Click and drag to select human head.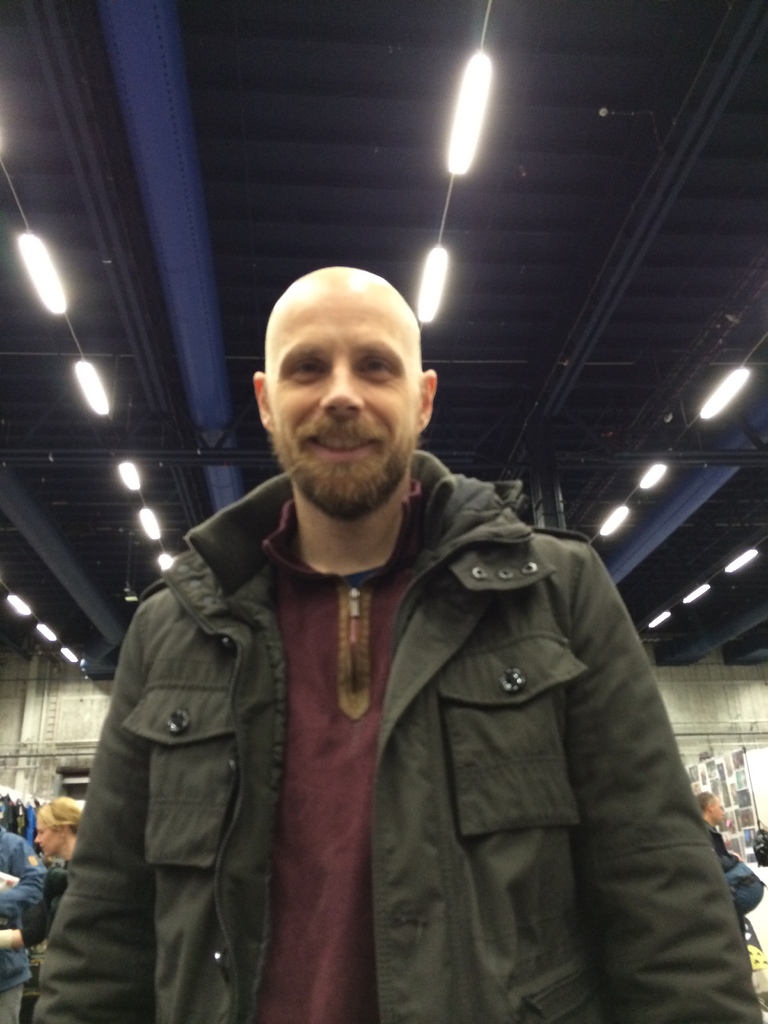
Selection: Rect(266, 251, 431, 444).
